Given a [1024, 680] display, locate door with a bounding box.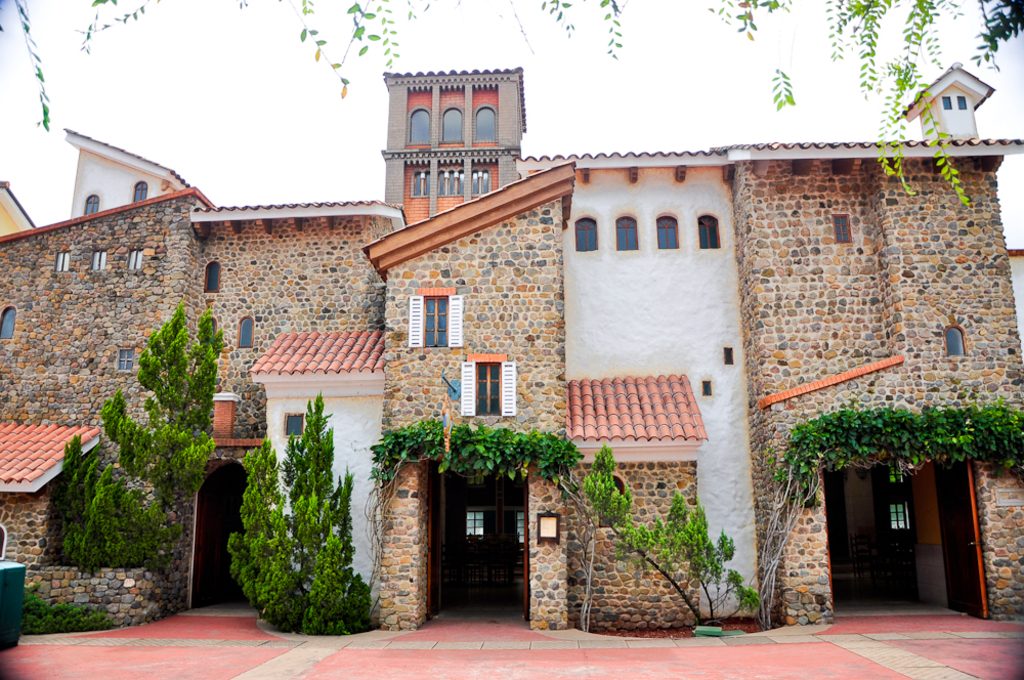
Located: [left=932, top=455, right=989, bottom=619].
